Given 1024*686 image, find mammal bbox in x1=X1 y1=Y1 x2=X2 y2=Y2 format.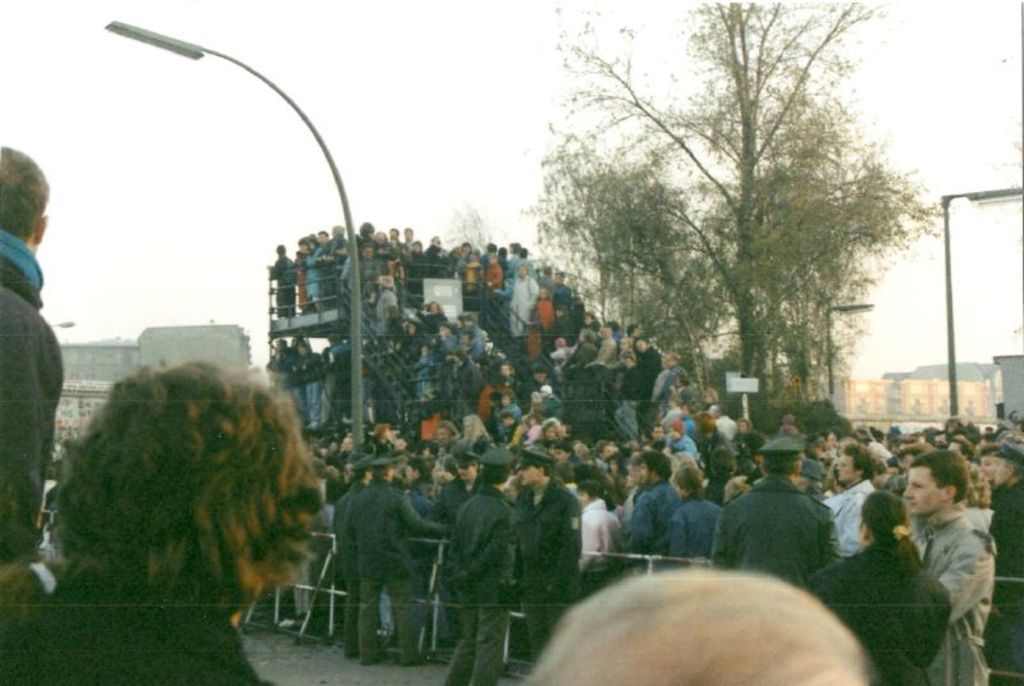
x1=0 y1=143 x2=67 y2=568.
